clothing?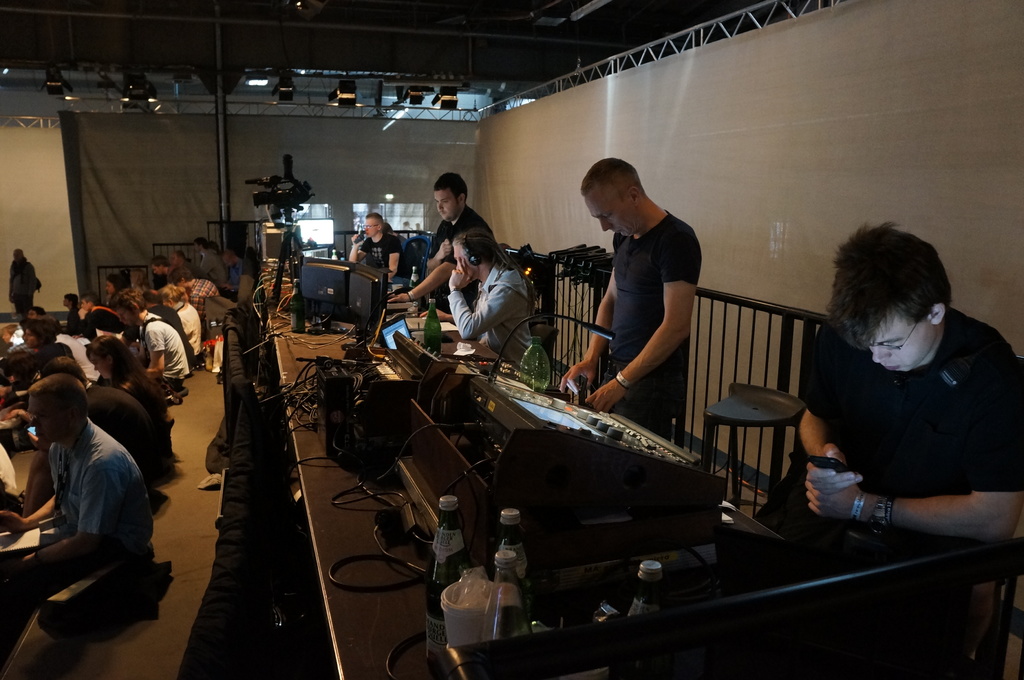
427, 210, 492, 267
